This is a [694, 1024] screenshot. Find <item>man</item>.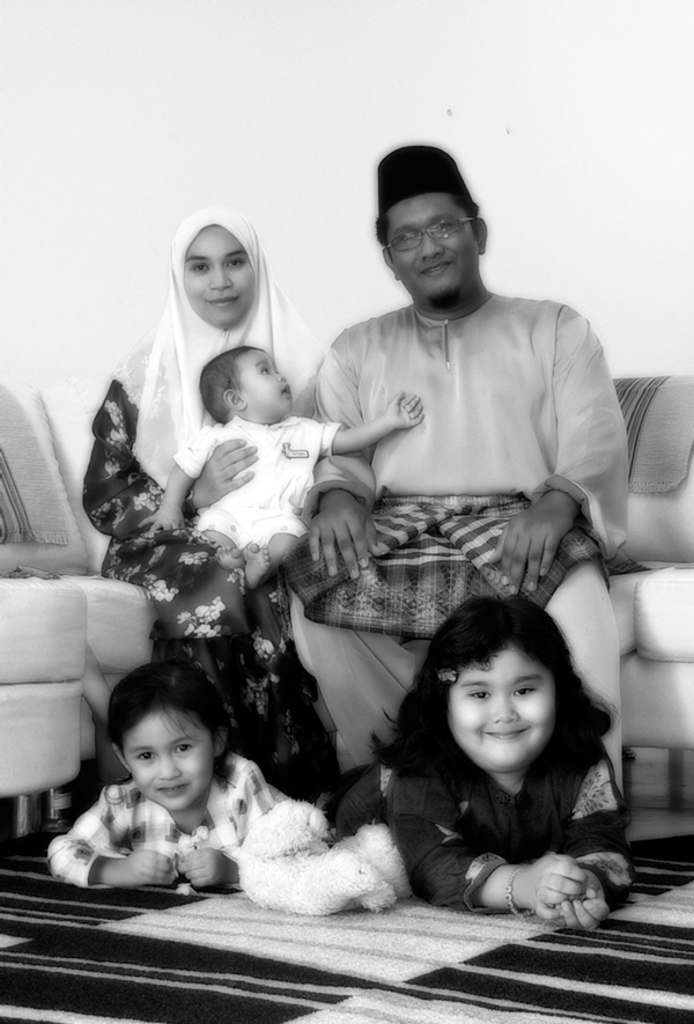
Bounding box: select_region(289, 141, 629, 813).
